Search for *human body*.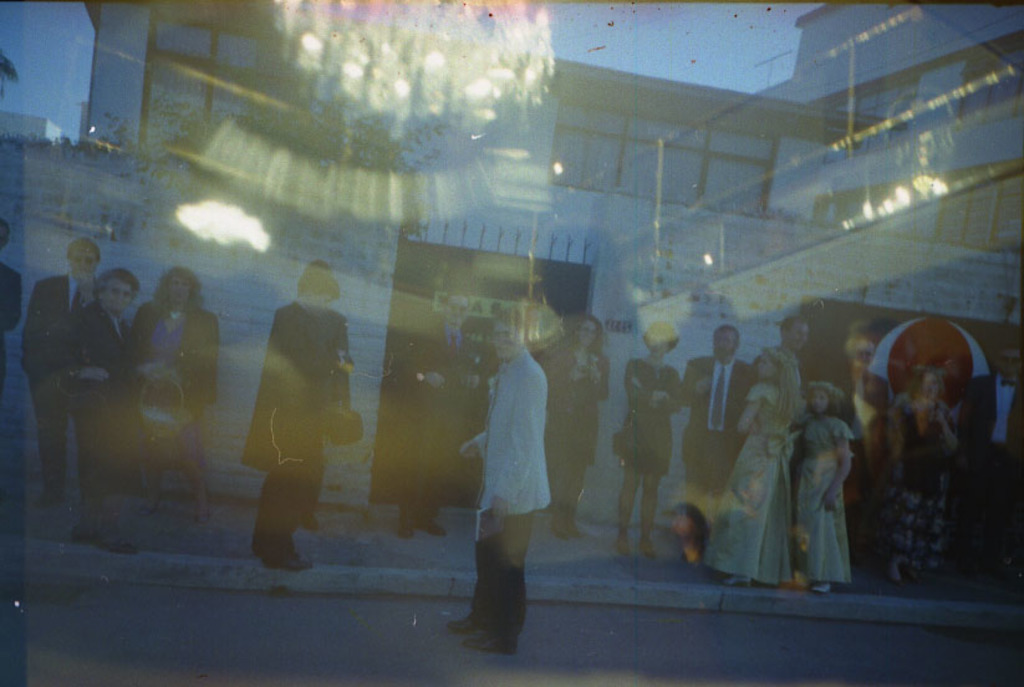
Found at bbox=[139, 261, 219, 497].
